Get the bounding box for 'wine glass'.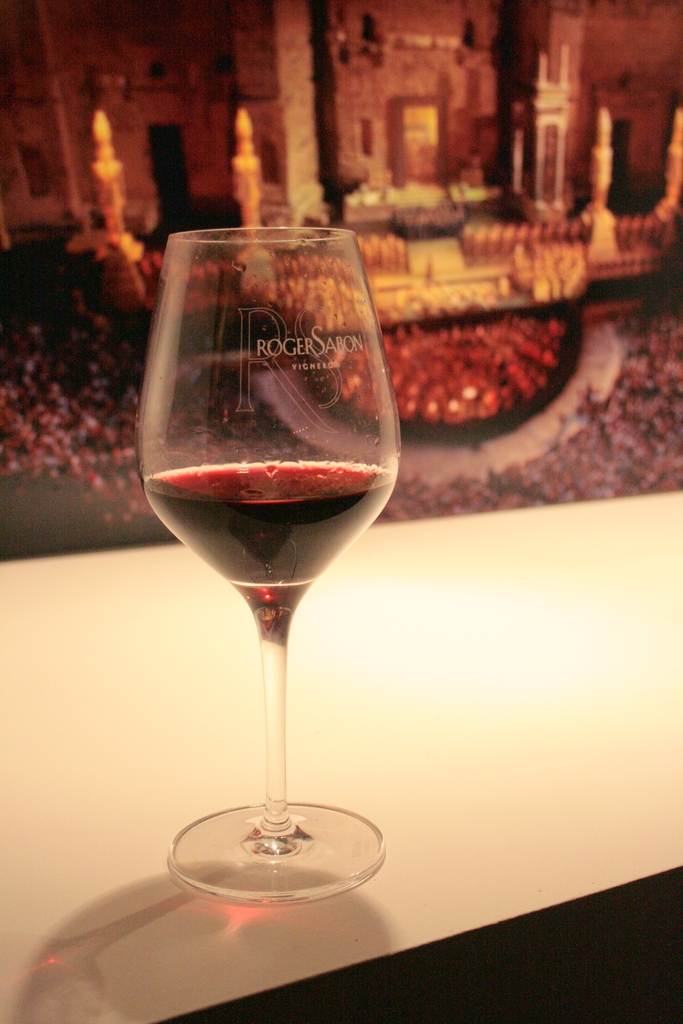
left=137, top=222, right=400, bottom=908.
